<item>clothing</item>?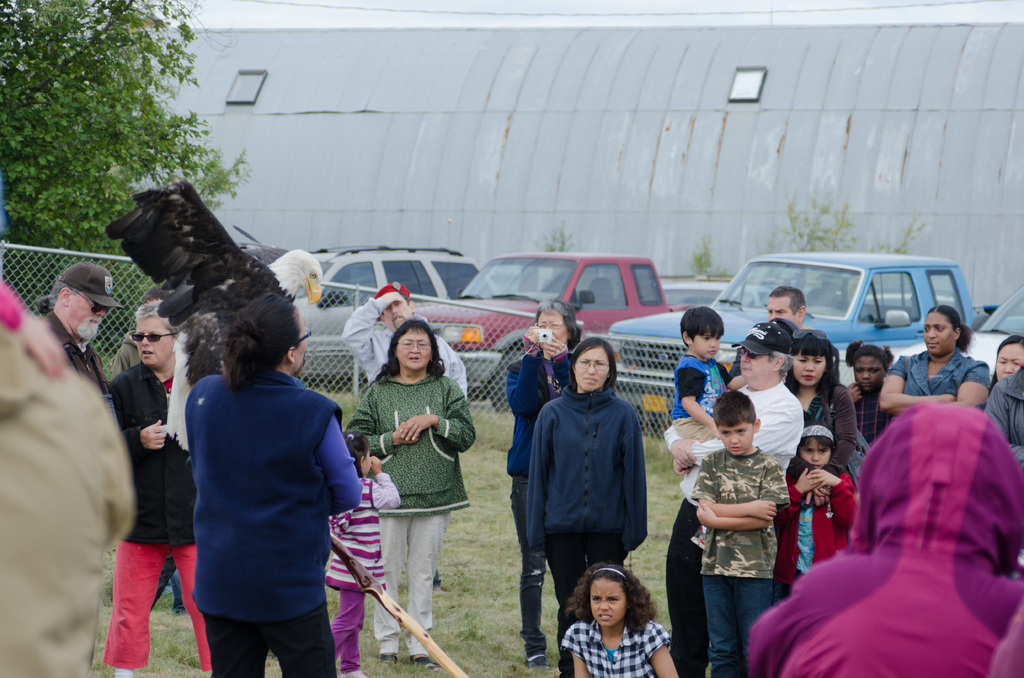
region(43, 309, 115, 416)
